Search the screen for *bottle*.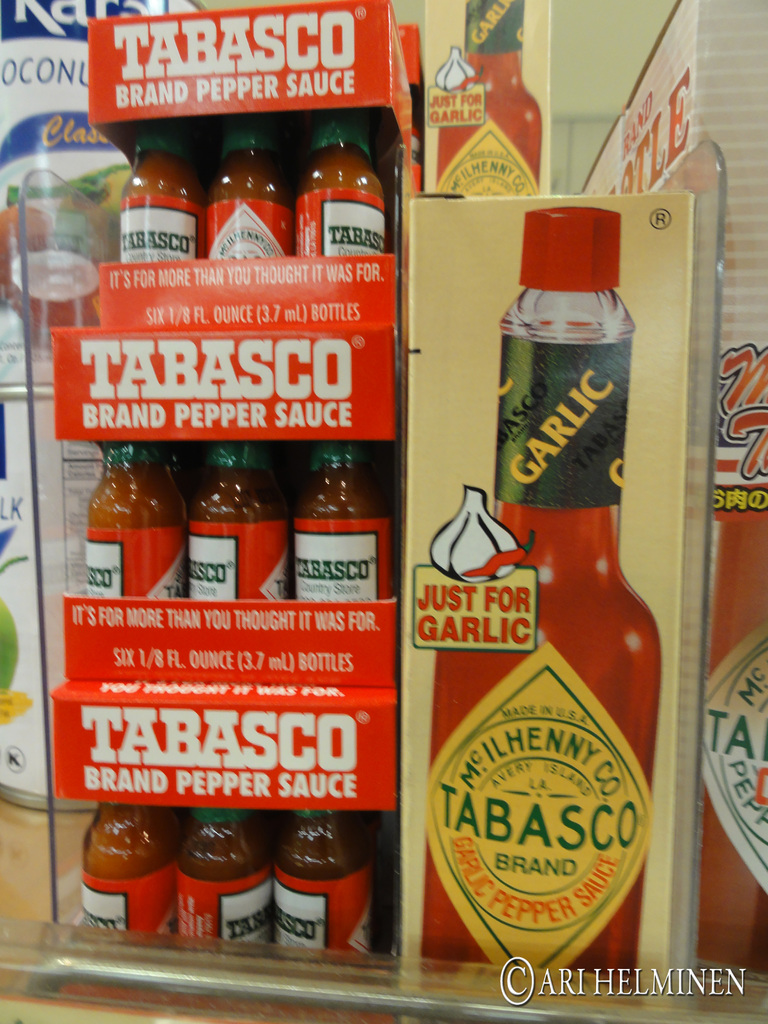
Found at box(196, 440, 306, 599).
